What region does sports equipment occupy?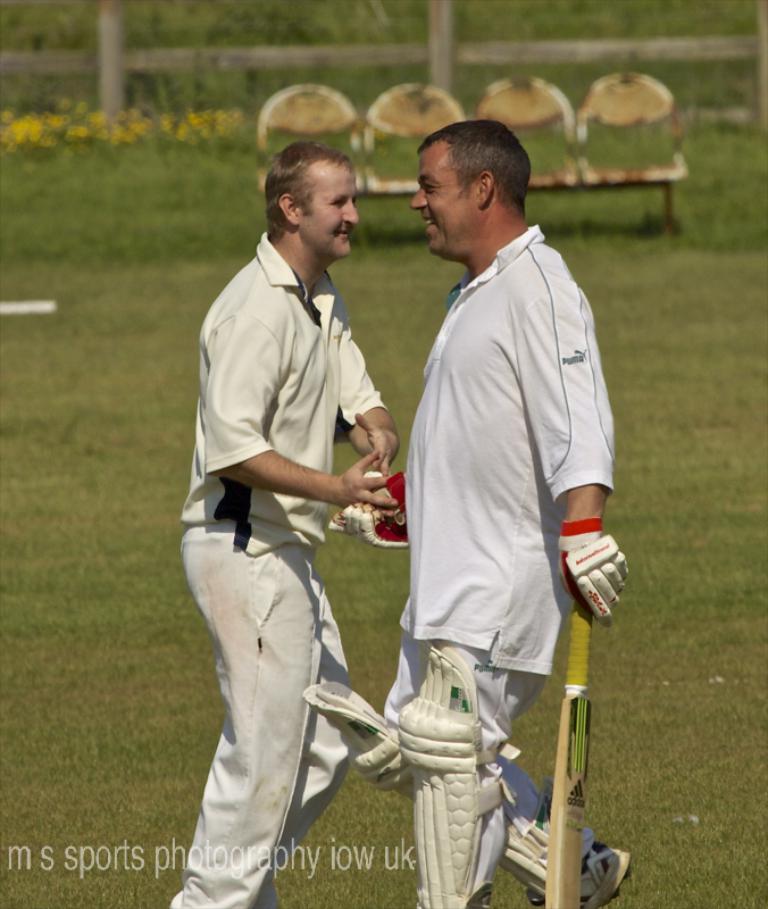
detection(541, 591, 577, 908).
